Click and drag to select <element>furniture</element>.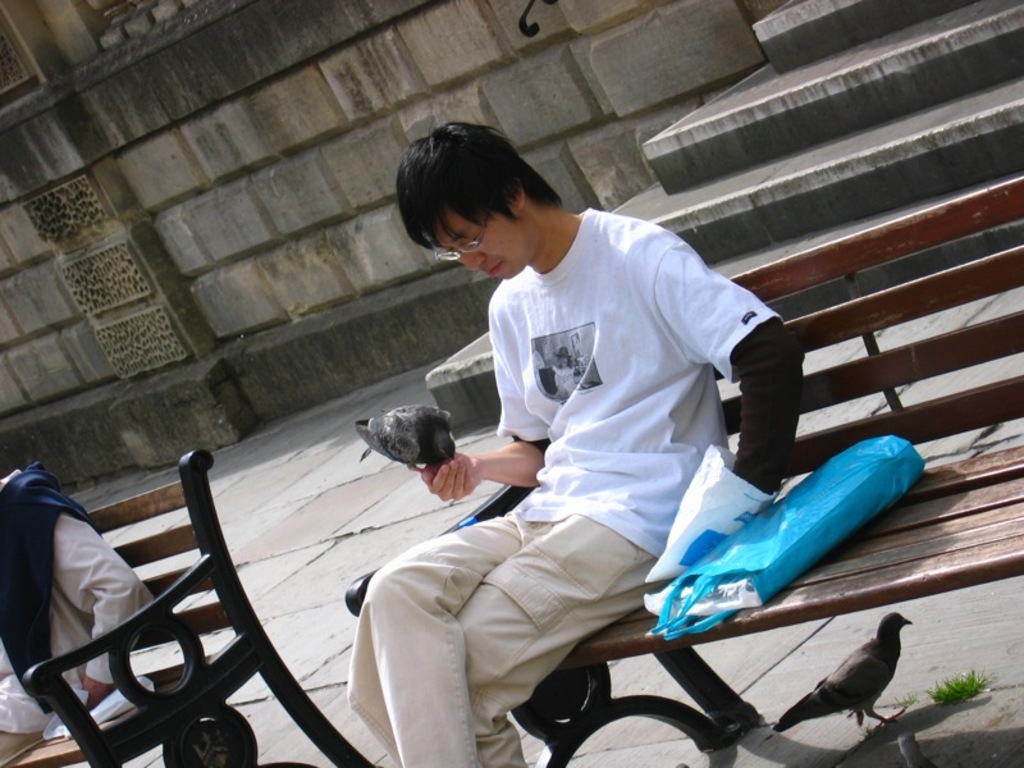
Selection: [x1=1, y1=447, x2=384, y2=767].
